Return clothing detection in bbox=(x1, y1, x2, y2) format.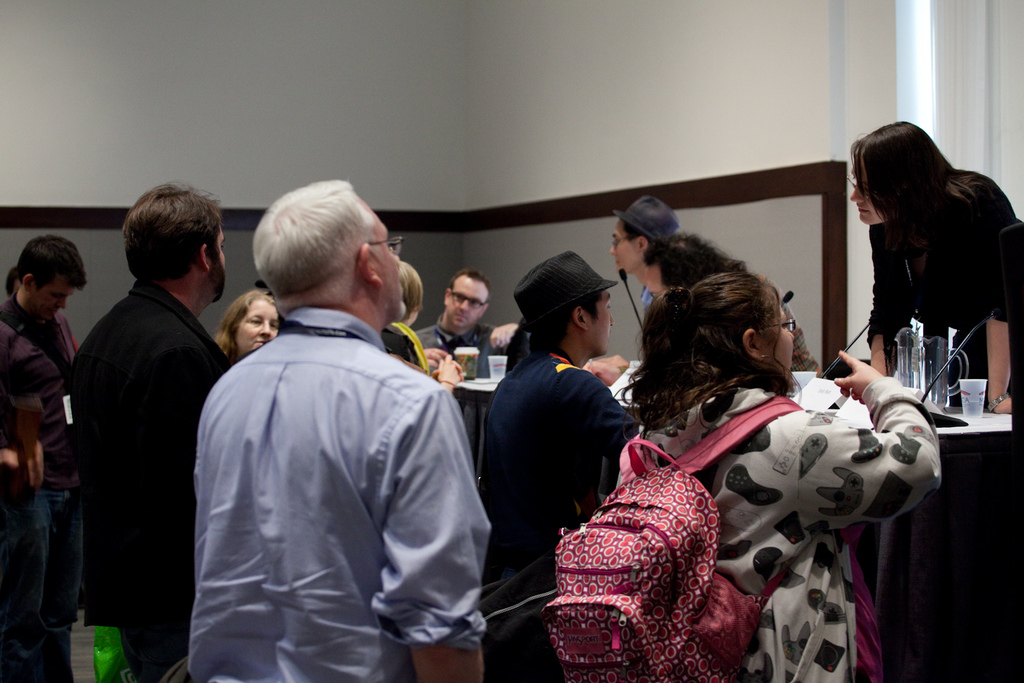
bbox=(177, 253, 477, 678).
